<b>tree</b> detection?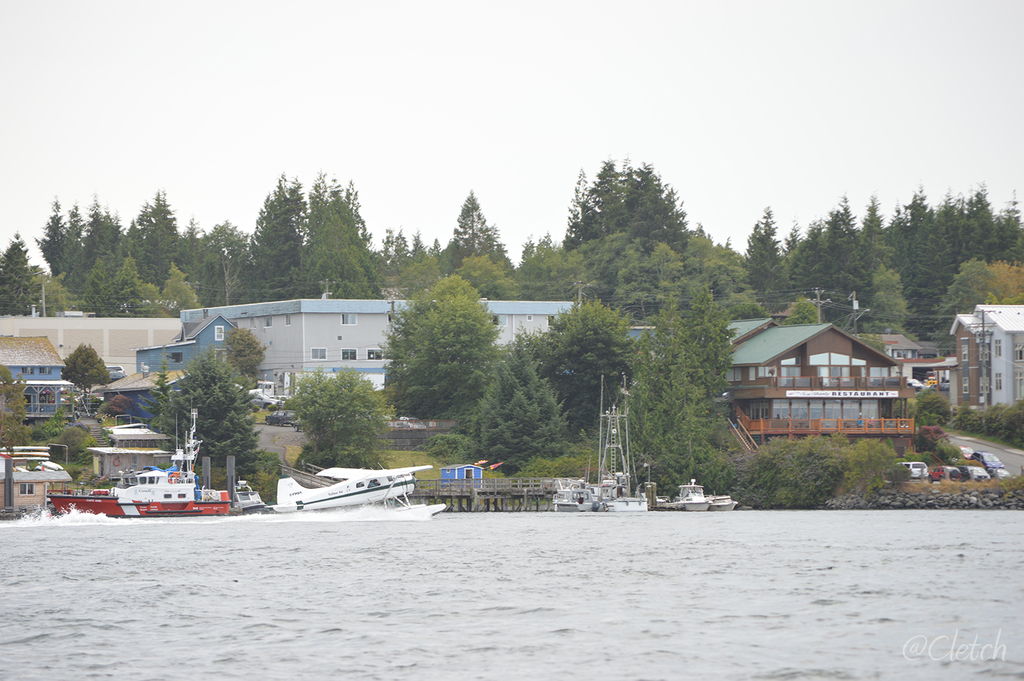
(left=278, top=361, right=393, bottom=497)
